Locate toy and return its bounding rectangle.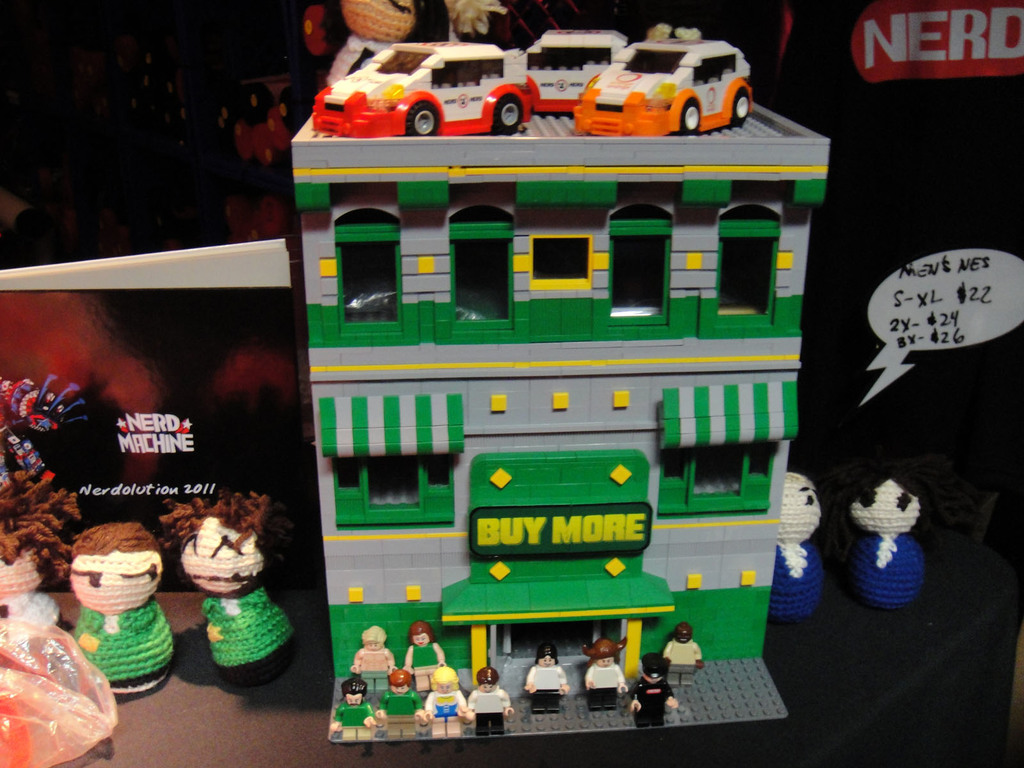
x1=586, y1=639, x2=629, y2=712.
